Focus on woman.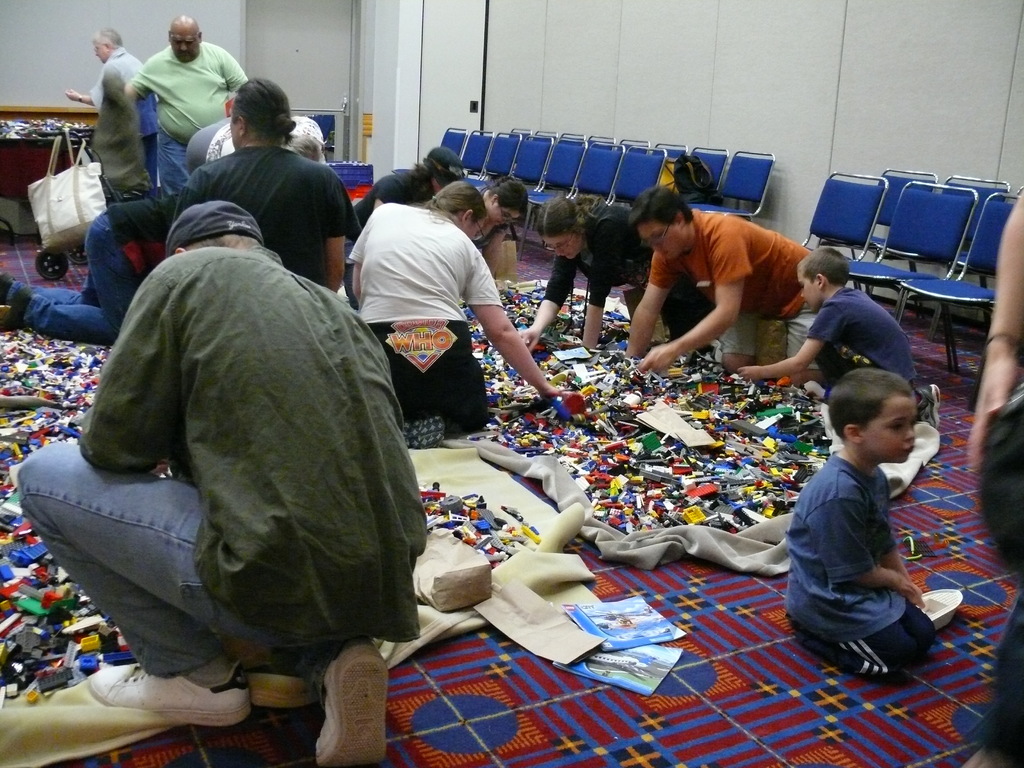
Focused at 469:175:529:279.
